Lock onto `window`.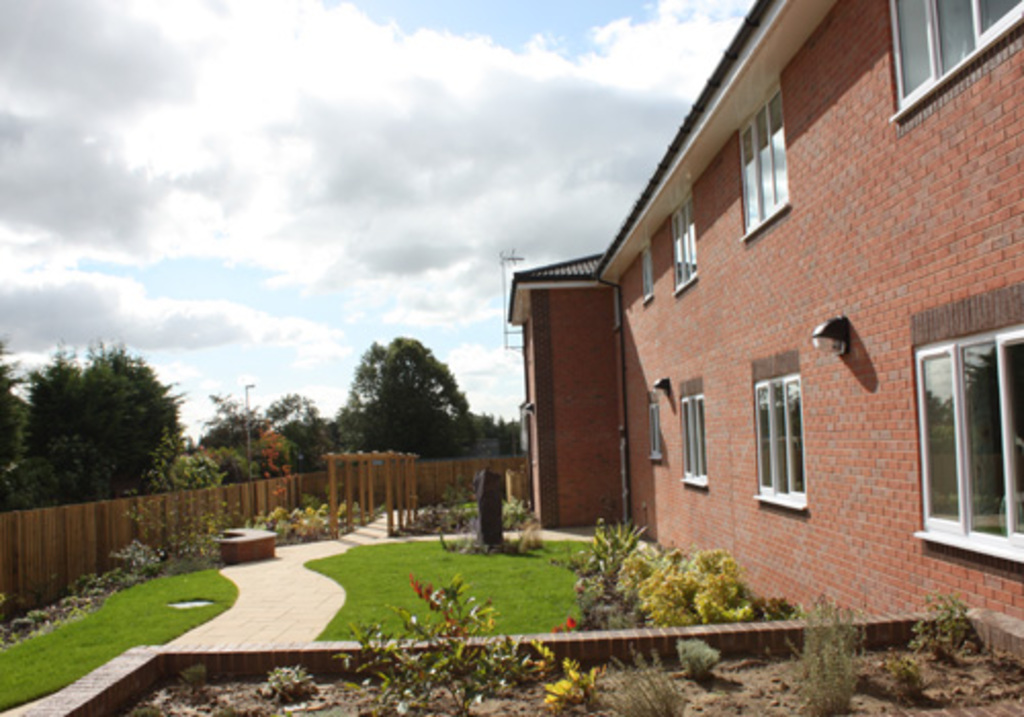
Locked: {"left": 678, "top": 393, "right": 707, "bottom": 488}.
